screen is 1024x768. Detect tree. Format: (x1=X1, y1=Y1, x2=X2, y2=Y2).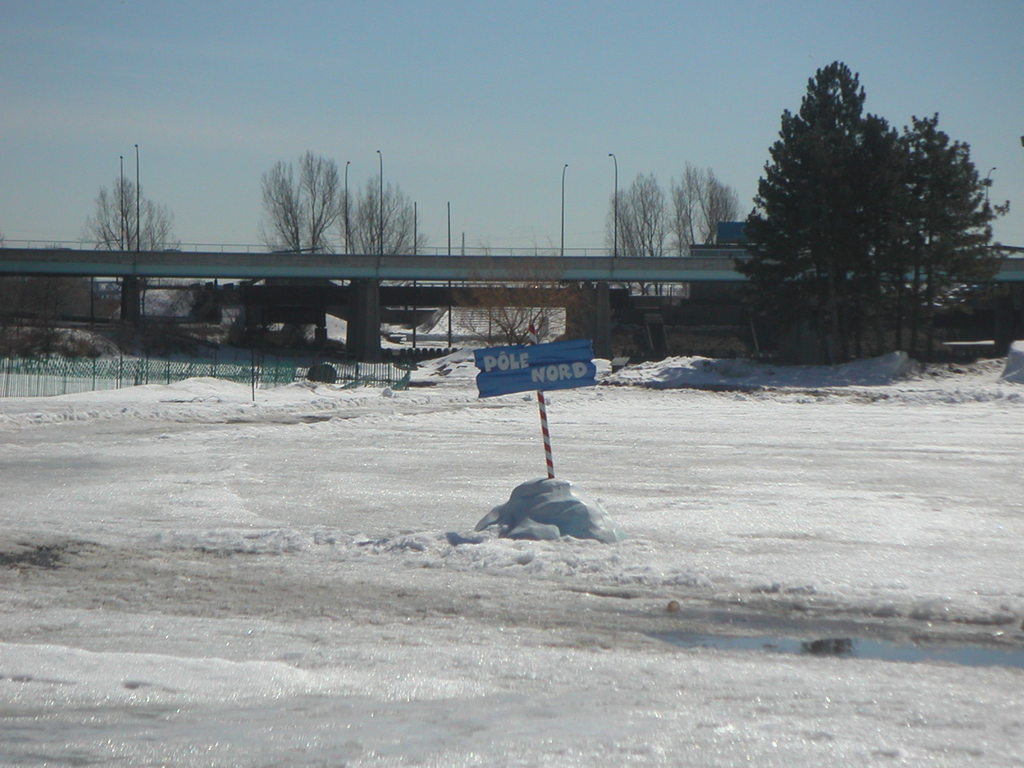
(x1=429, y1=223, x2=591, y2=348).
